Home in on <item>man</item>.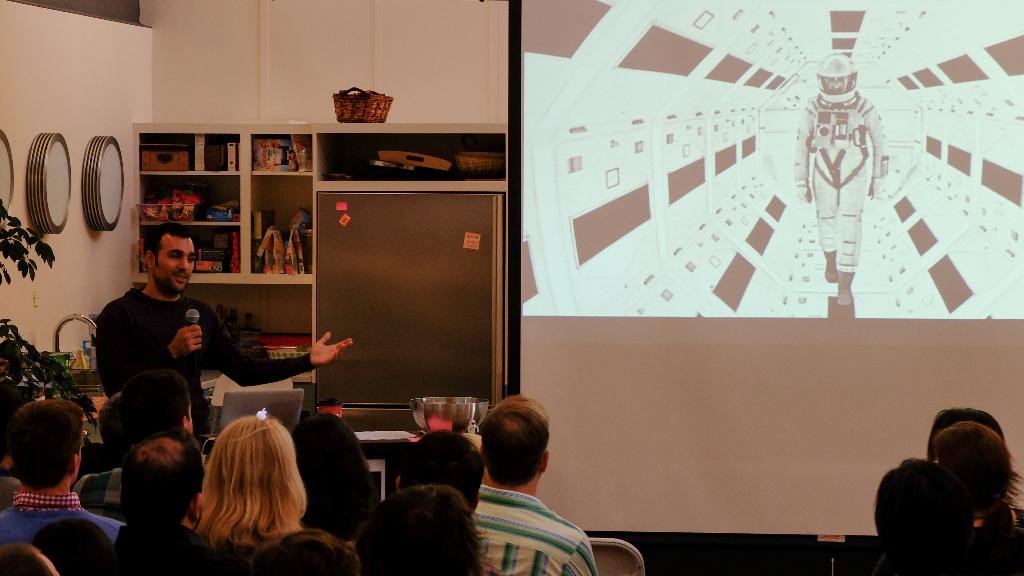
Homed in at 90/222/354/425.
